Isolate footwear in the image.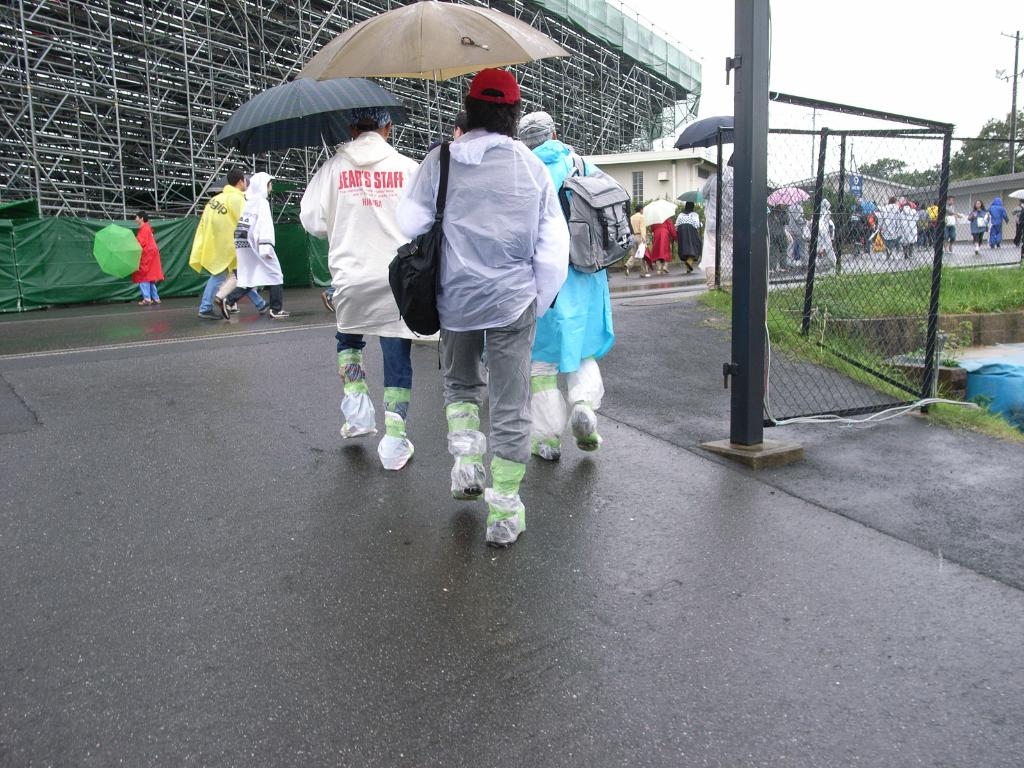
Isolated region: 221 296 233 318.
